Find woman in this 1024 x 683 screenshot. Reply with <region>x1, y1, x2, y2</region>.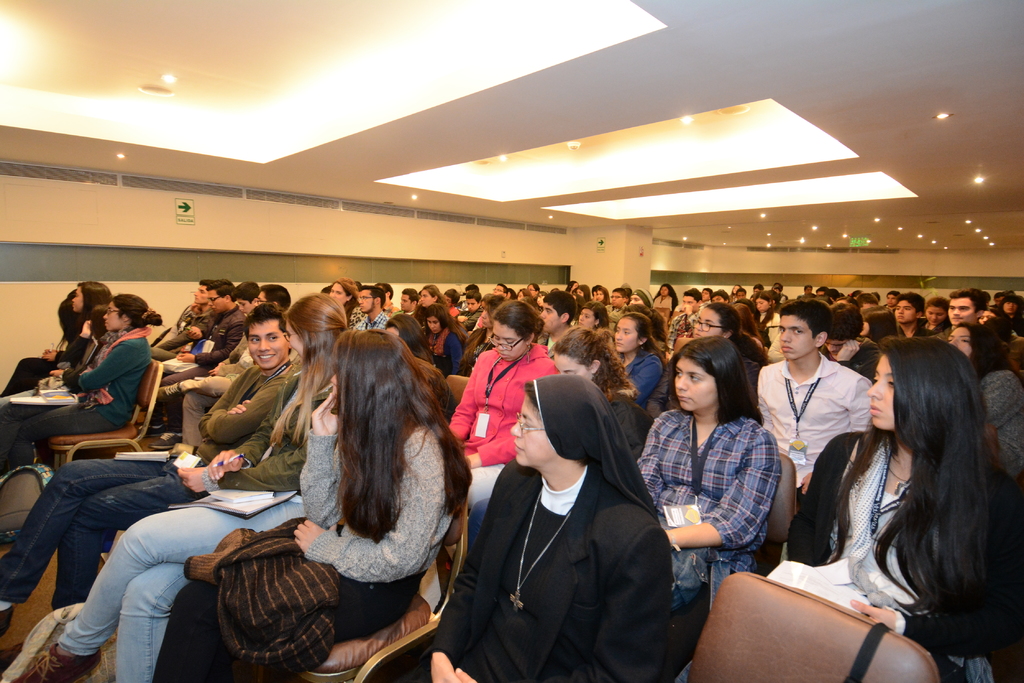
<region>652, 303, 768, 415</region>.
